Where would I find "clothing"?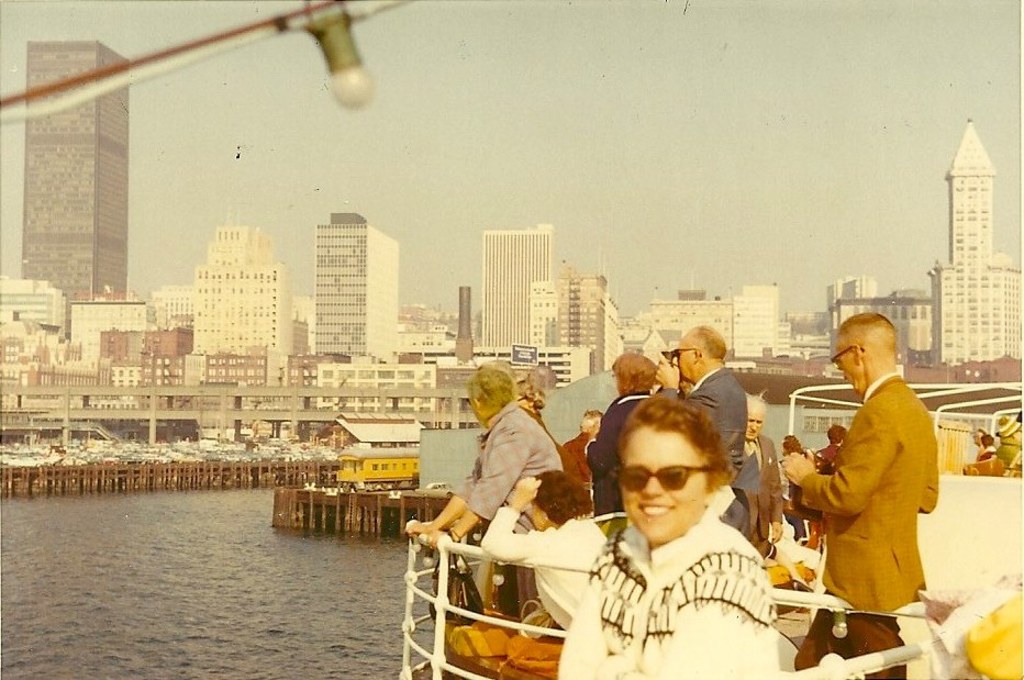
At l=821, t=439, r=843, b=468.
